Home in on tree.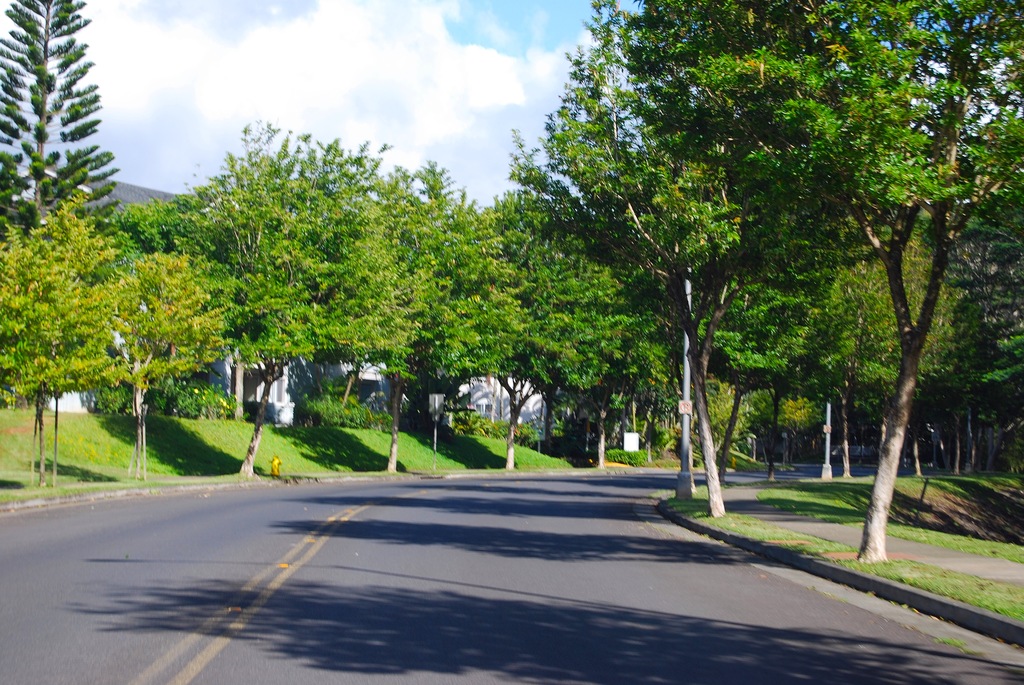
Homed in at {"left": 323, "top": 166, "right": 465, "bottom": 469}.
